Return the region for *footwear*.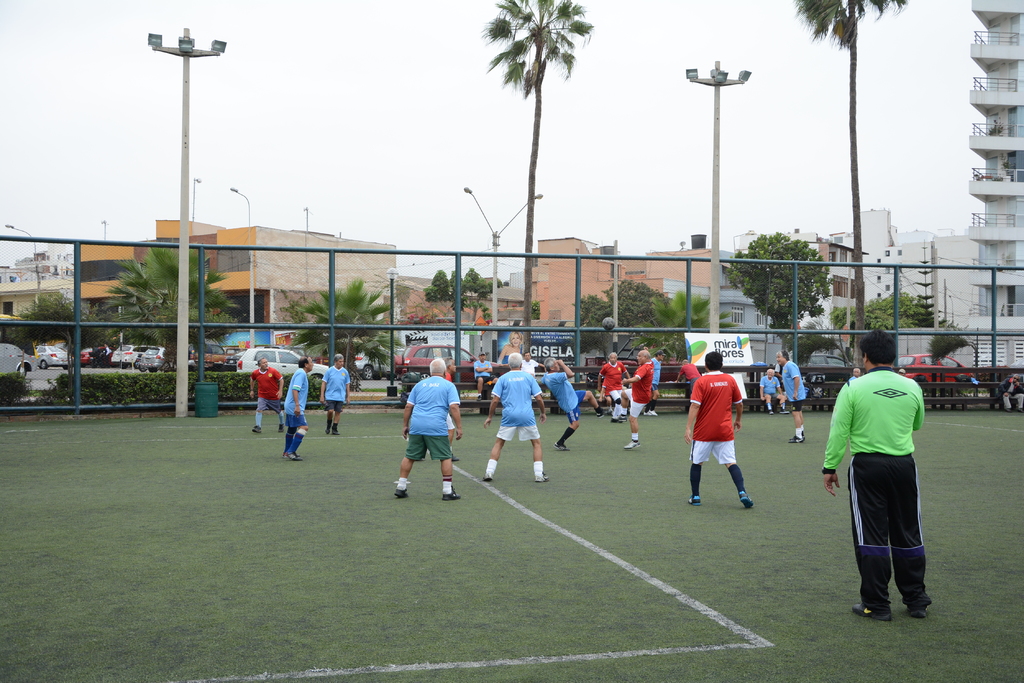
select_region(765, 406, 773, 418).
